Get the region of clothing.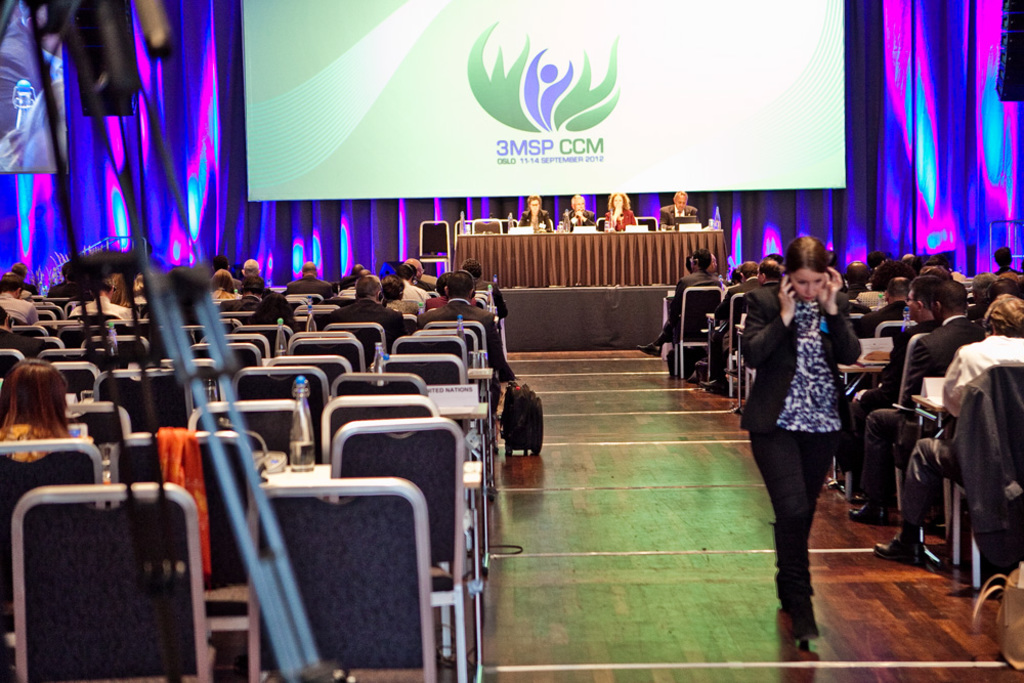
x1=65 y1=299 x2=142 y2=318.
